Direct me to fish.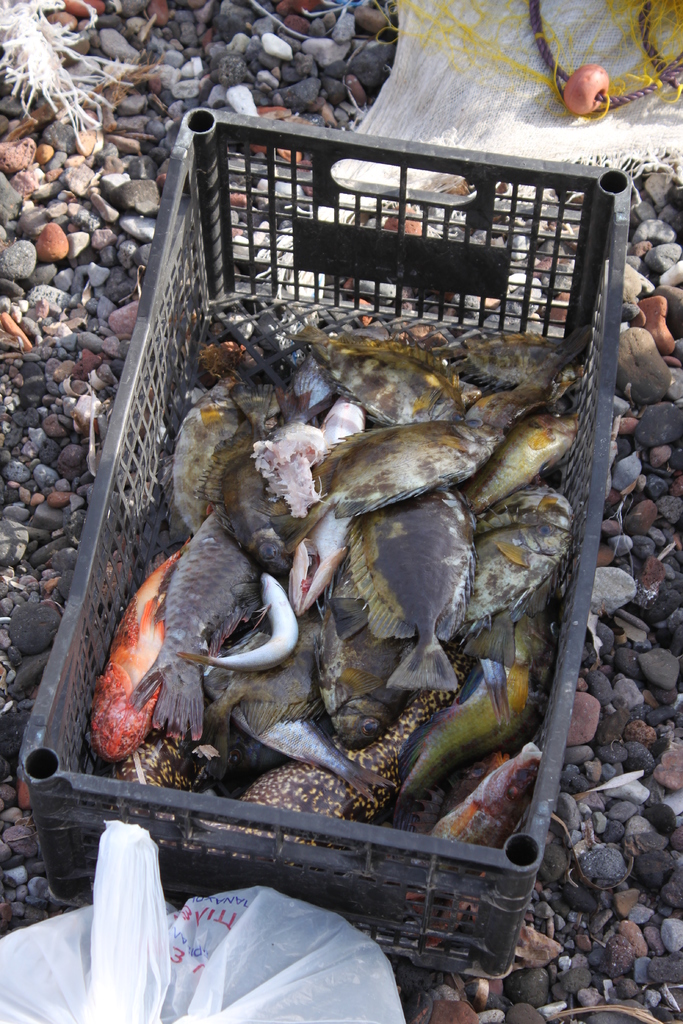
Direction: region(152, 502, 271, 742).
